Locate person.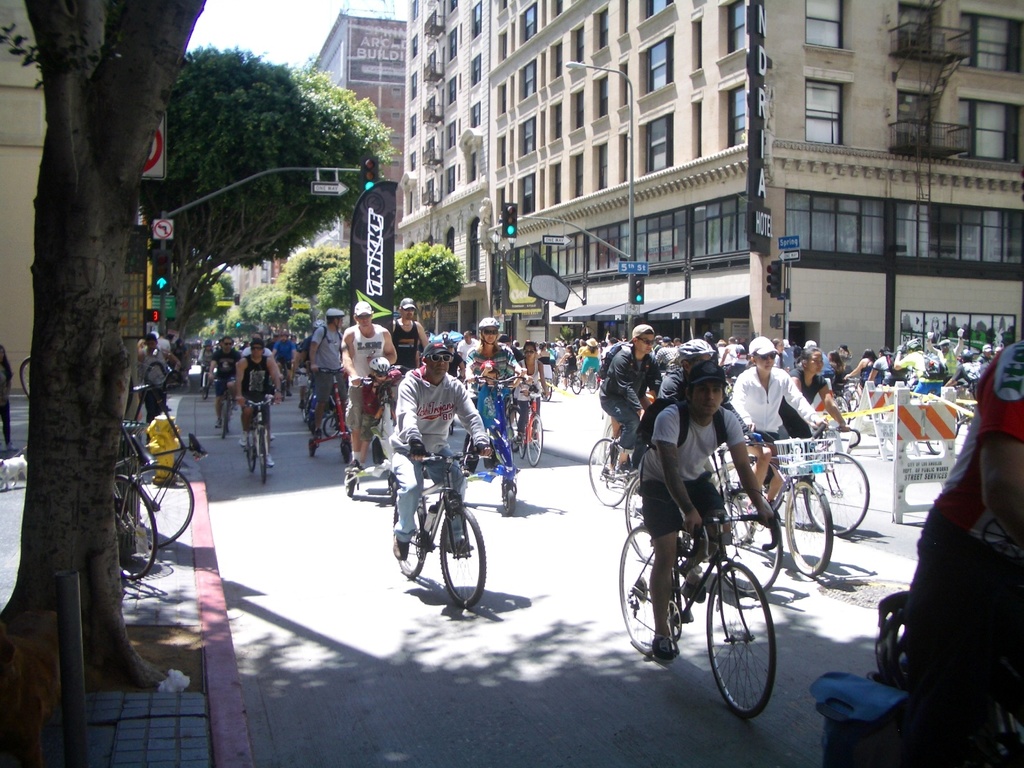
Bounding box: {"left": 311, "top": 307, "right": 345, "bottom": 453}.
